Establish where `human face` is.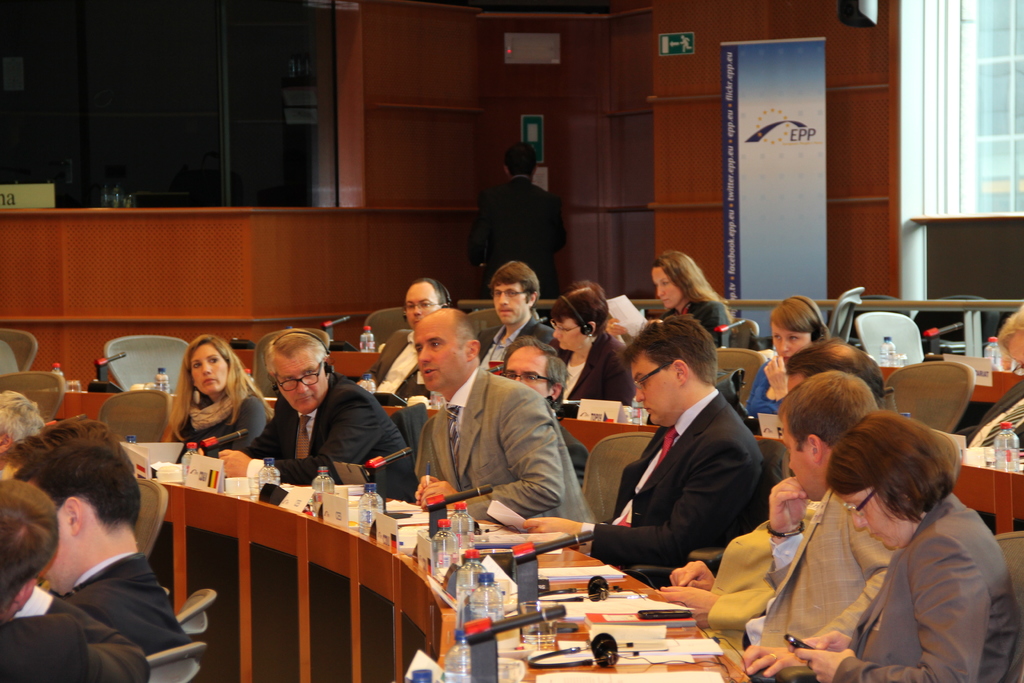
Established at [406,279,444,324].
